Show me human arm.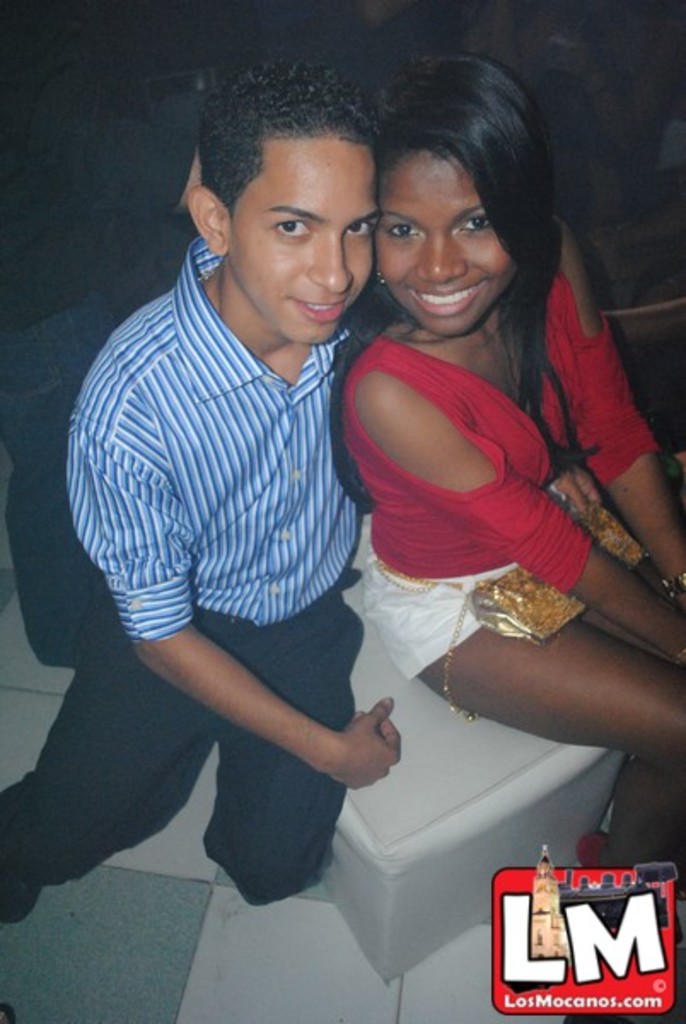
human arm is here: detection(360, 374, 684, 667).
